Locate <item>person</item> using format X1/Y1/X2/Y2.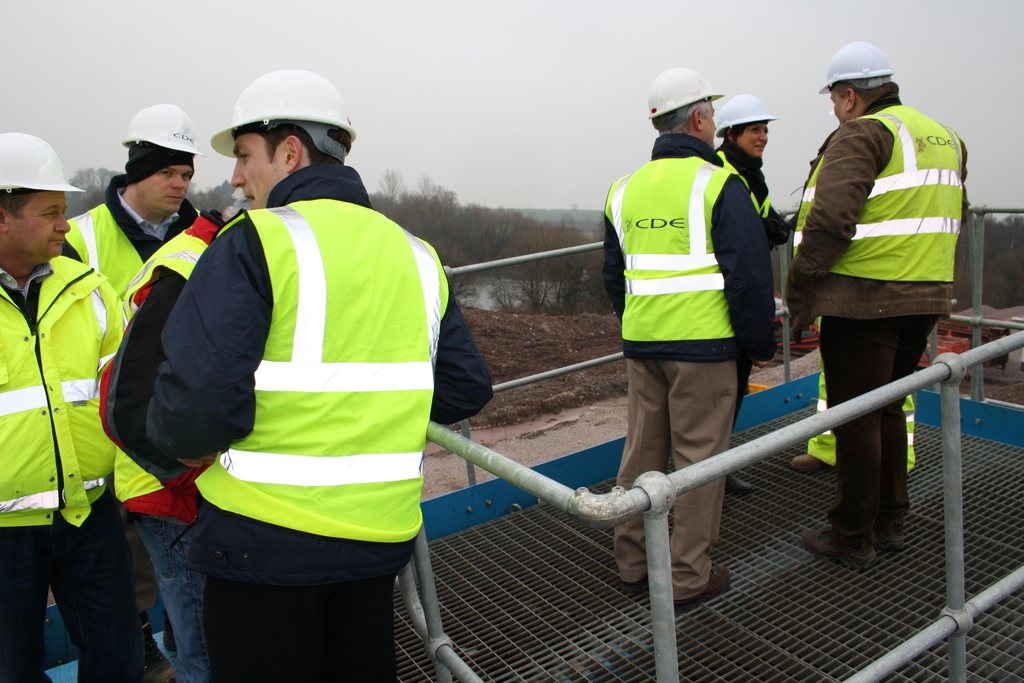
781/43/964/572.
